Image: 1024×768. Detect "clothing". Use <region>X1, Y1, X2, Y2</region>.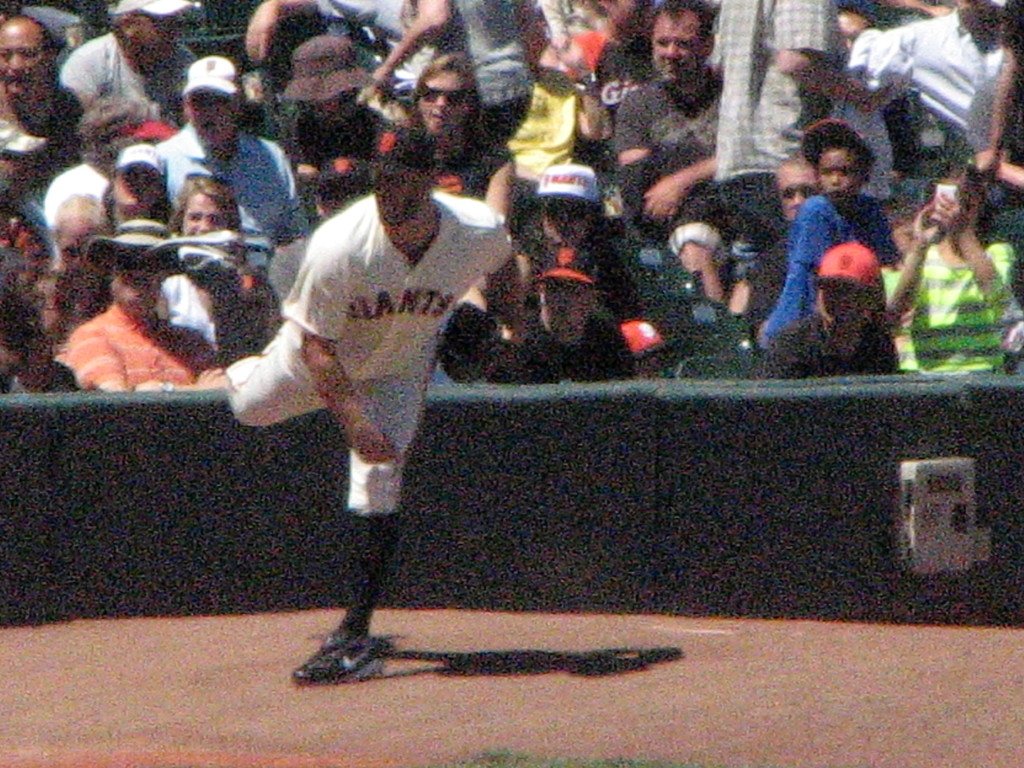
<region>746, 205, 806, 351</region>.
